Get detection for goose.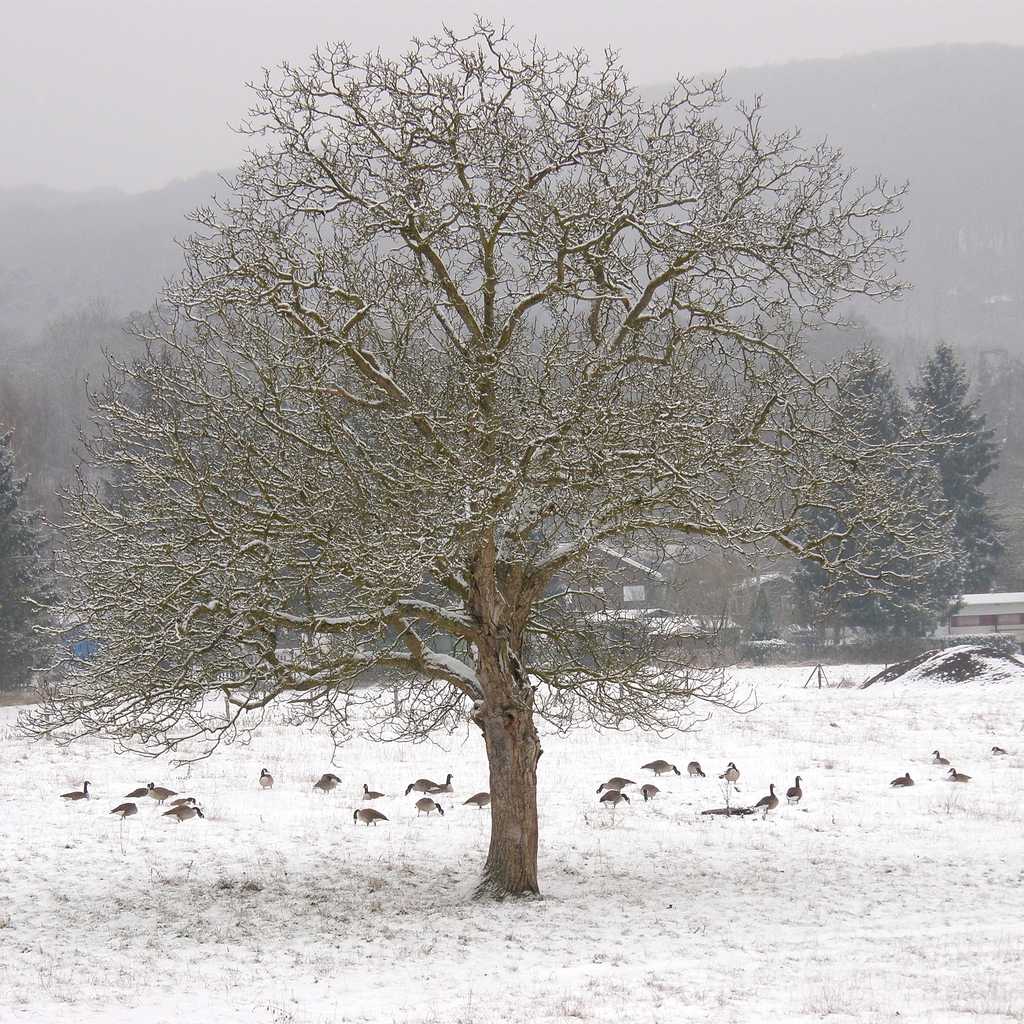
Detection: (x1=361, y1=781, x2=385, y2=803).
